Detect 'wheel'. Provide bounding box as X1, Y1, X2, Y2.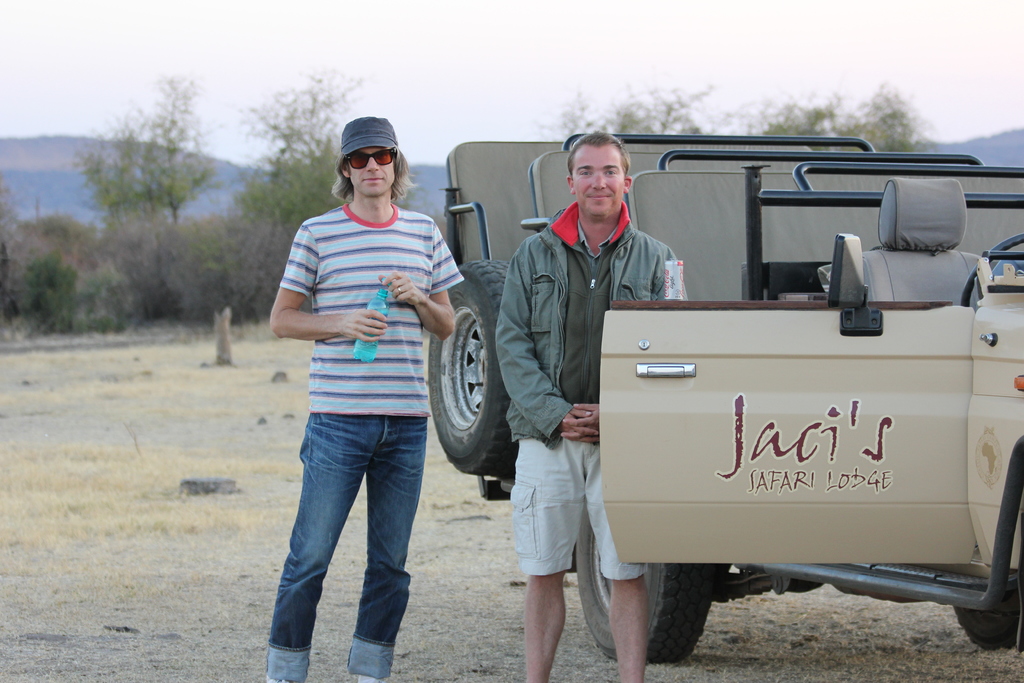
962, 232, 1023, 306.
